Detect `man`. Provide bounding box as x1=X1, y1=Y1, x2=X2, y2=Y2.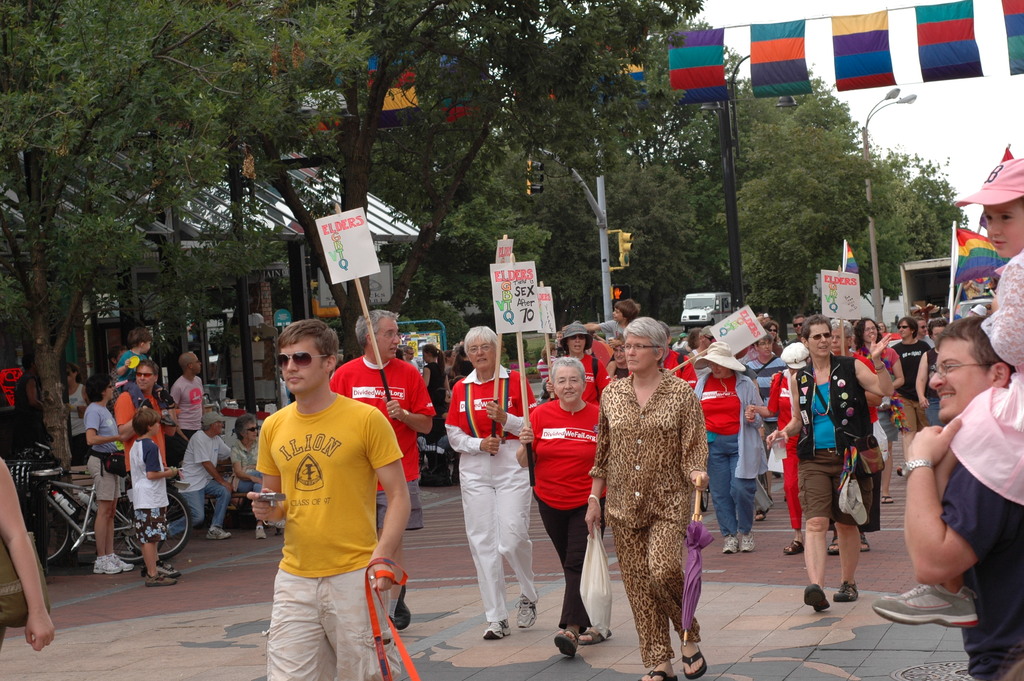
x1=175, y1=350, x2=206, y2=466.
